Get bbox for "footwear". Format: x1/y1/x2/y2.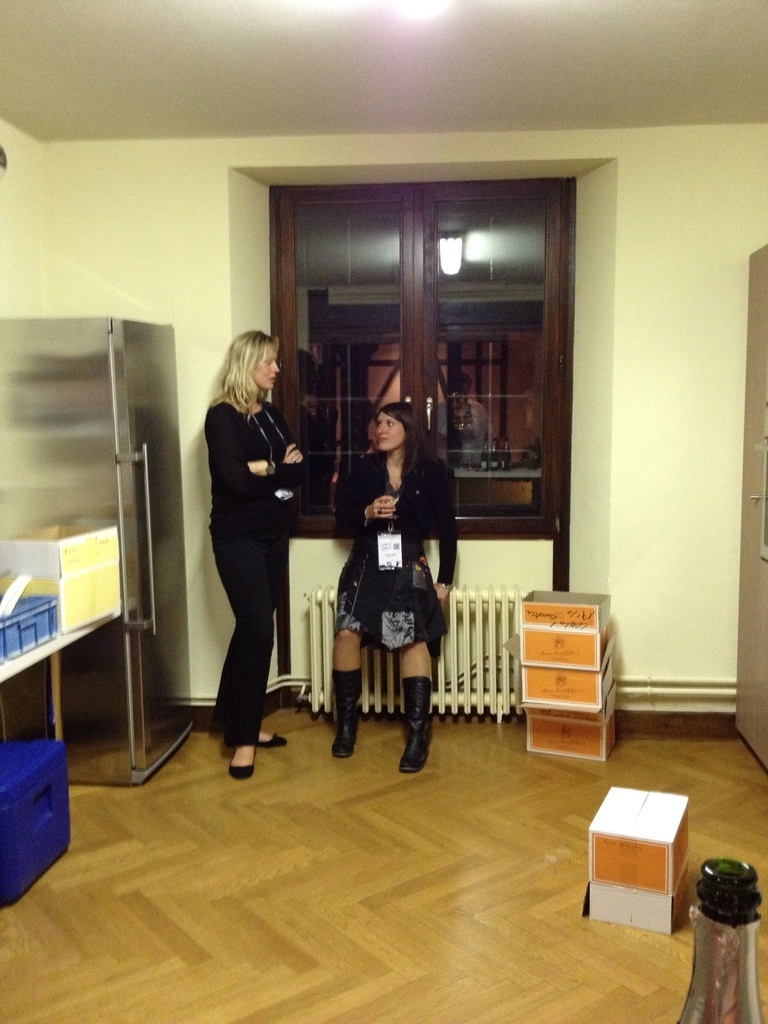
228/742/259/779.
